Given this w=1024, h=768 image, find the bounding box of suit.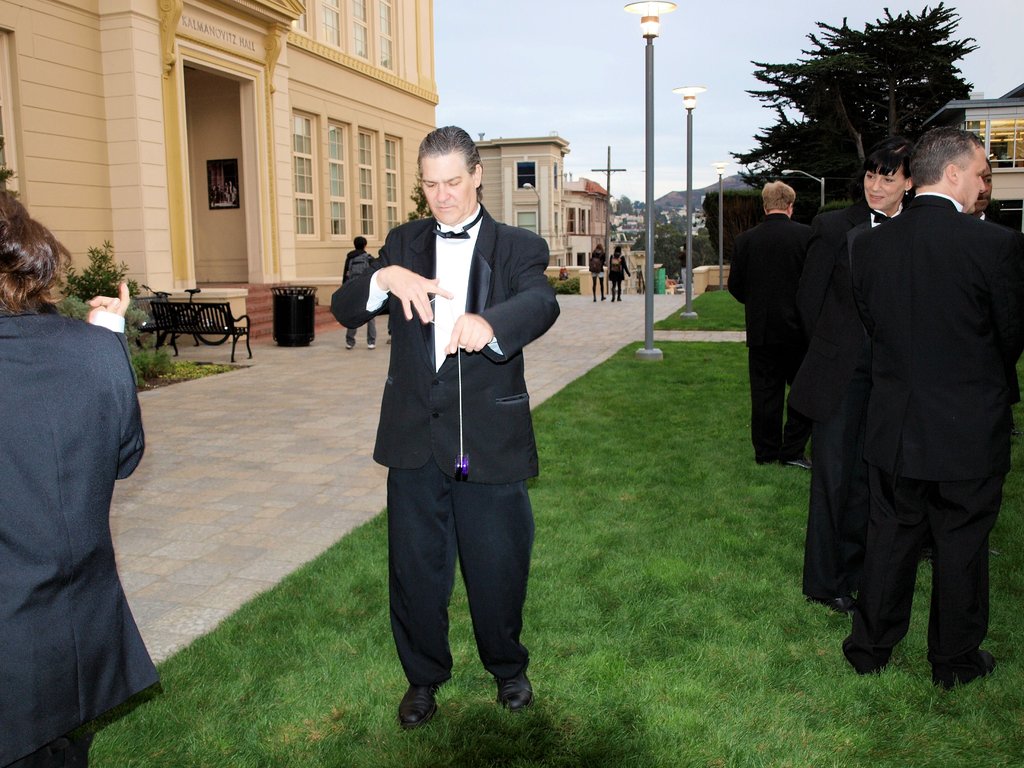
region(805, 202, 906, 596).
